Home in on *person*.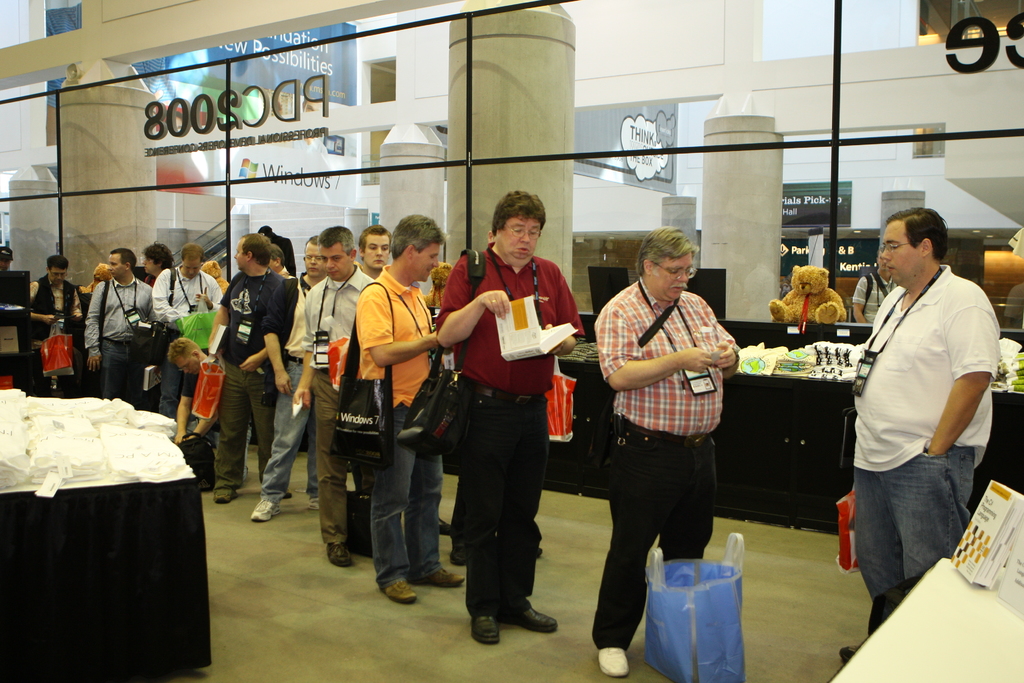
Homed in at detection(430, 188, 589, 647).
